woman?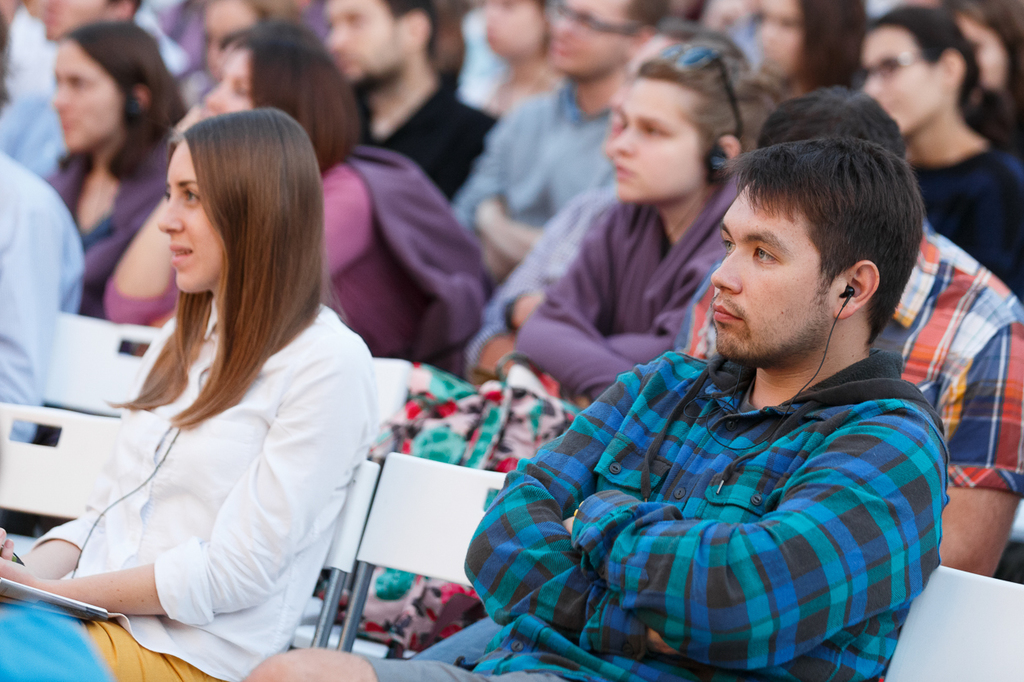
region(30, 24, 183, 306)
